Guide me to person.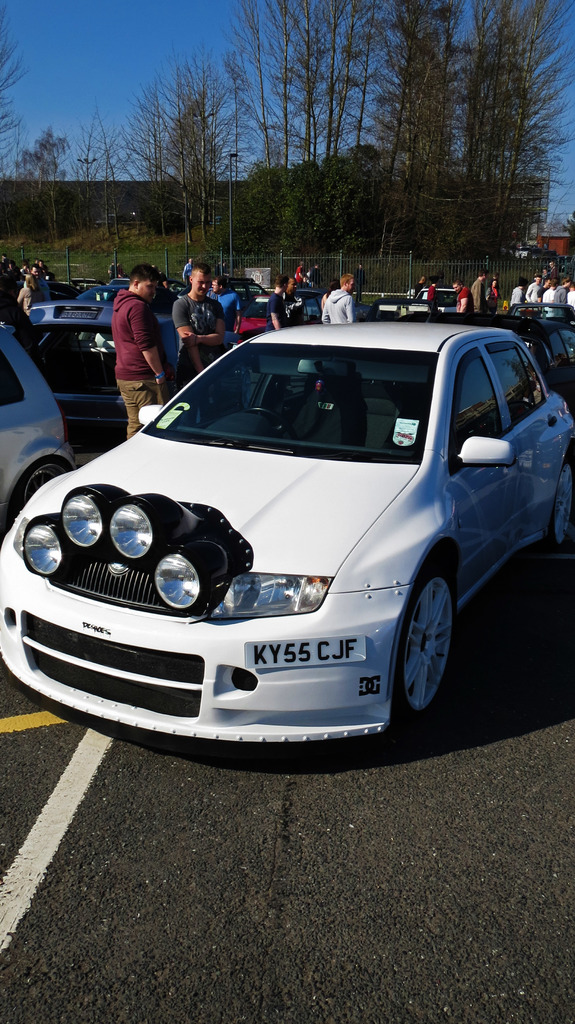
Guidance: [425,275,441,321].
